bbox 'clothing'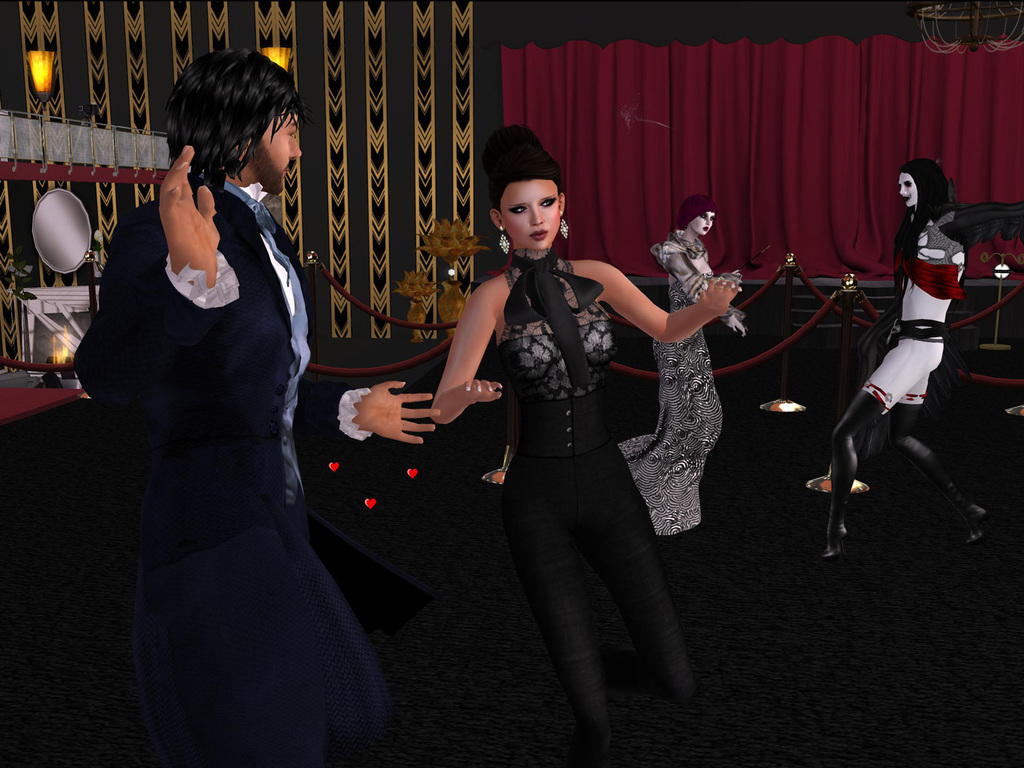
609, 229, 727, 539
